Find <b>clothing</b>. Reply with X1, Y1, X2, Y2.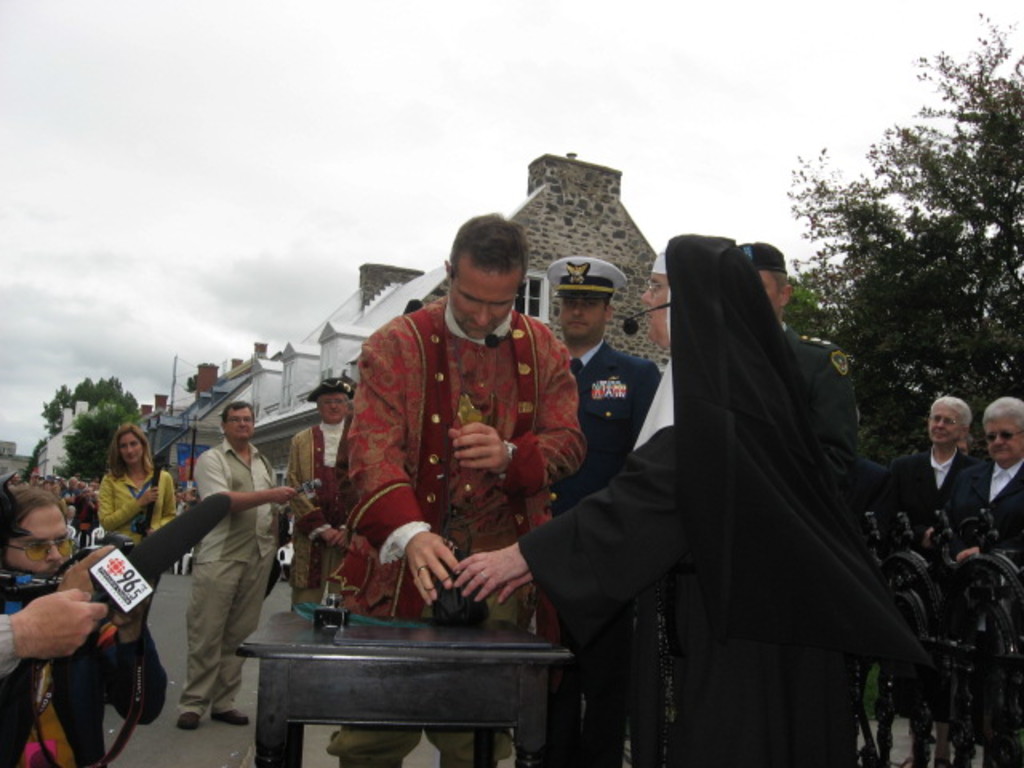
98, 461, 181, 550.
